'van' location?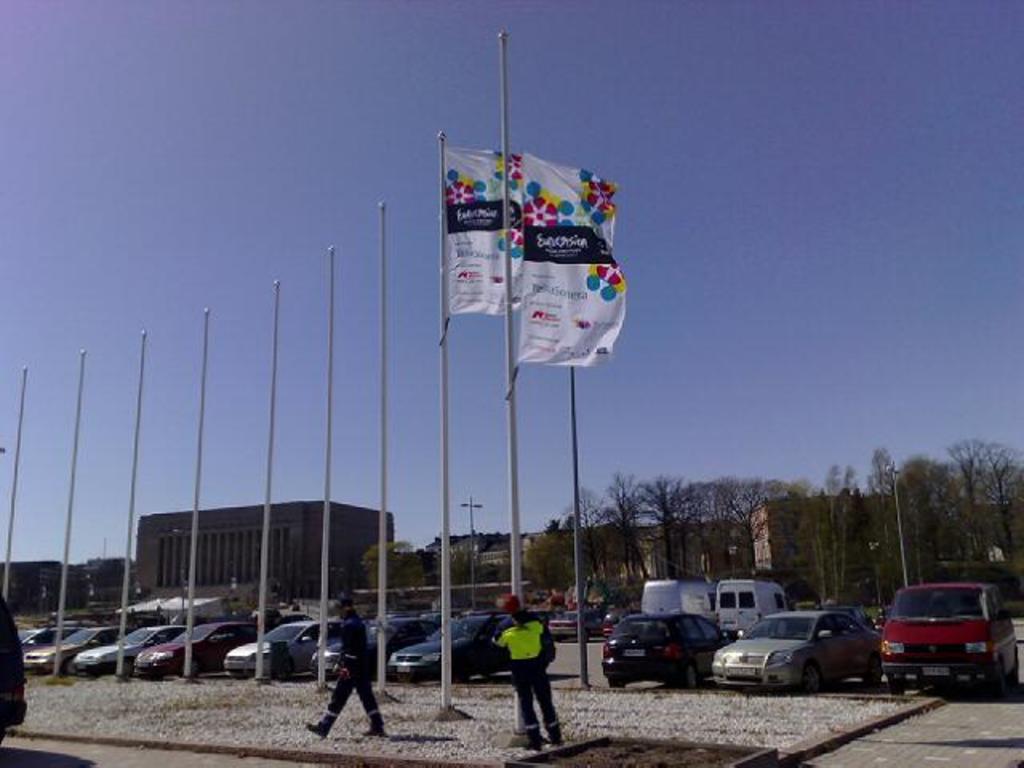
Rect(638, 576, 720, 619)
